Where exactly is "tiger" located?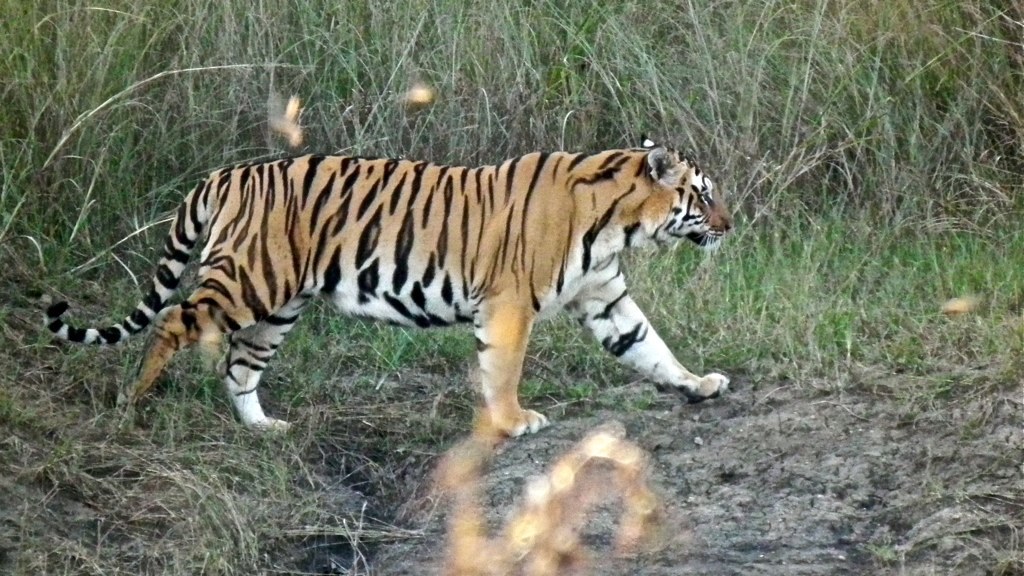
Its bounding box is (x1=44, y1=129, x2=729, y2=444).
